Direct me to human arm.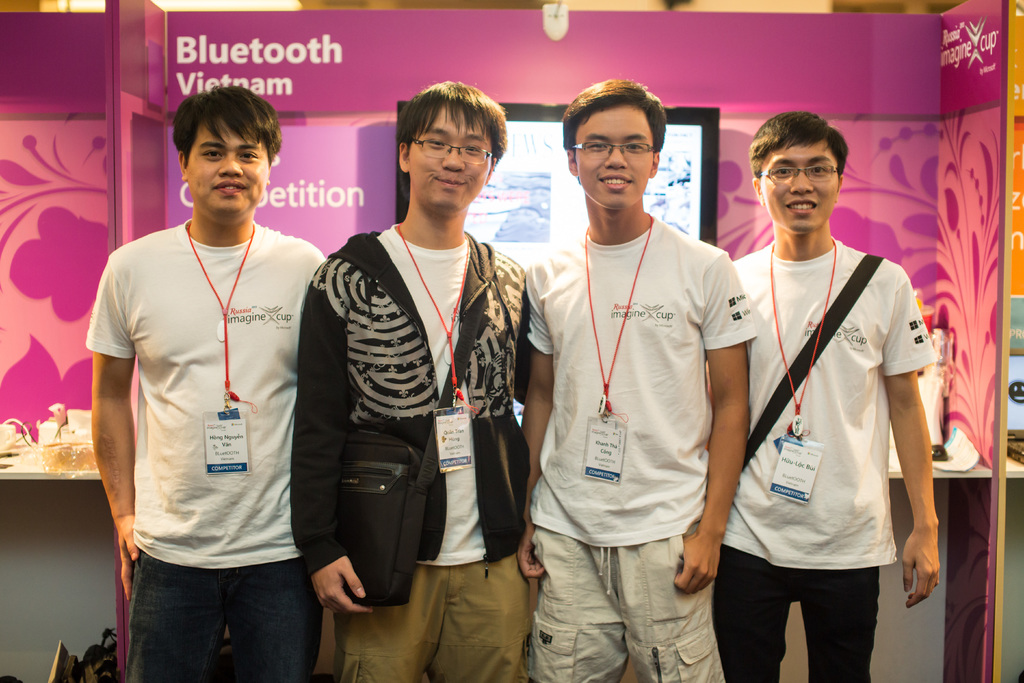
Direction: l=84, t=256, r=137, b=602.
